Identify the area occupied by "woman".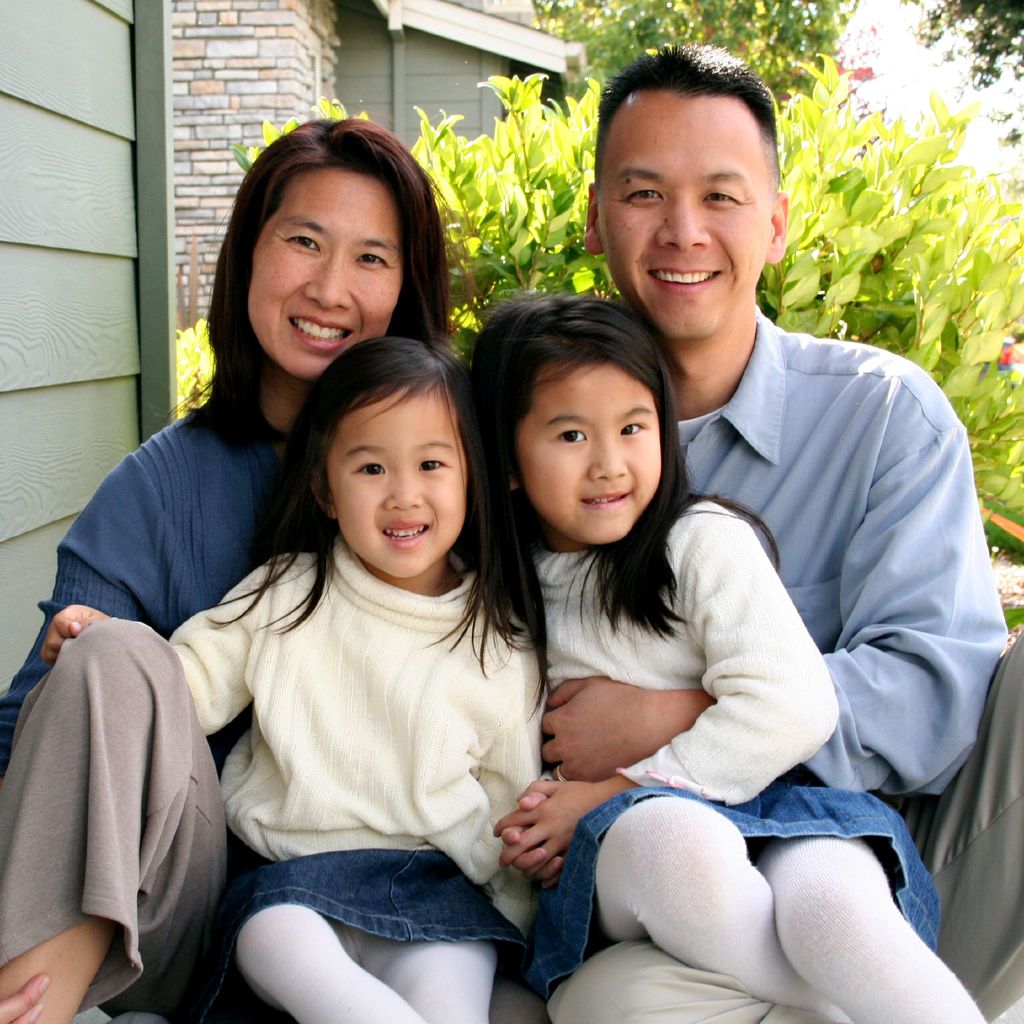
Area: 0, 114, 468, 1023.
